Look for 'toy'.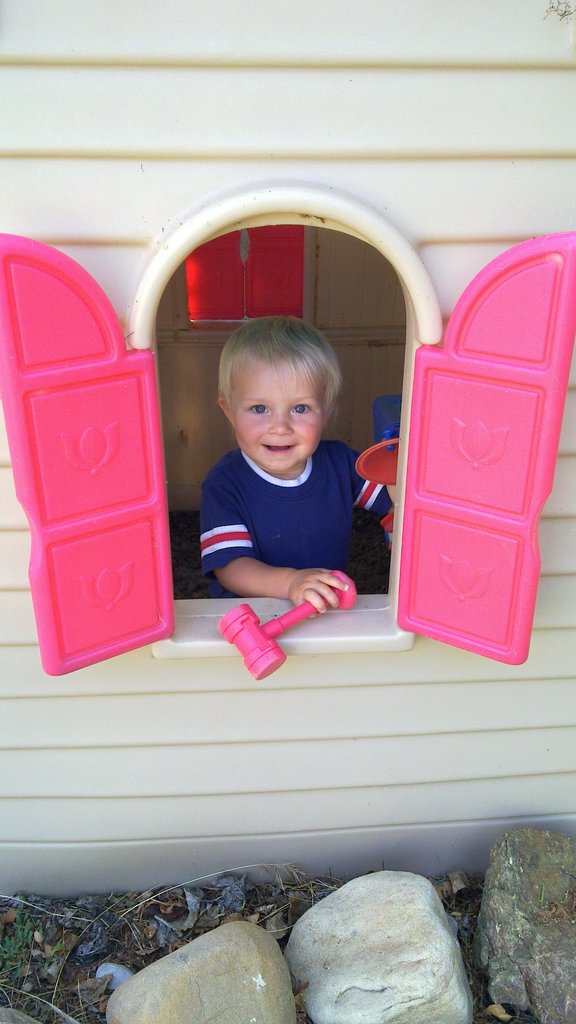
Found: x1=212 y1=566 x2=339 y2=669.
